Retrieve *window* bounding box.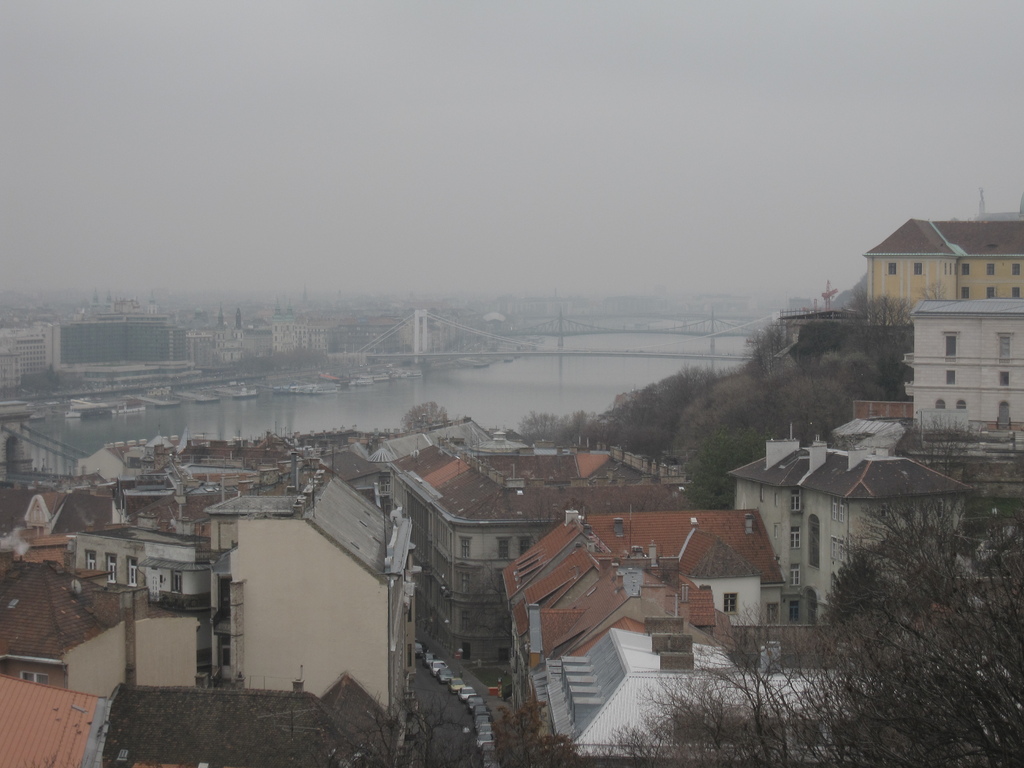
Bounding box: (1012,285,1019,300).
